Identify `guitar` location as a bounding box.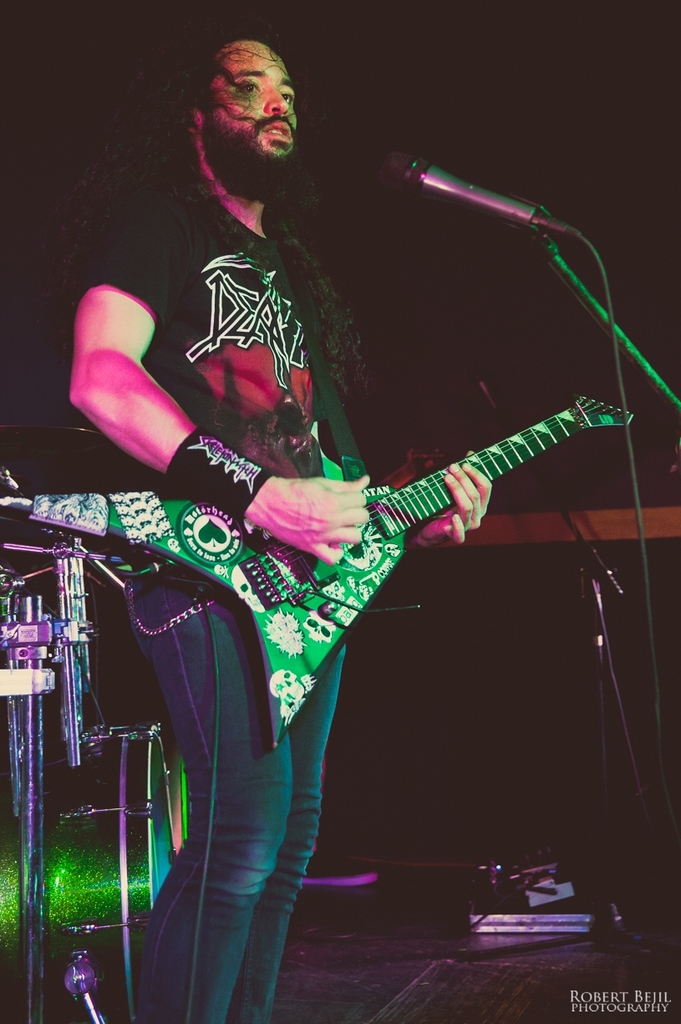
BBox(175, 386, 657, 670).
